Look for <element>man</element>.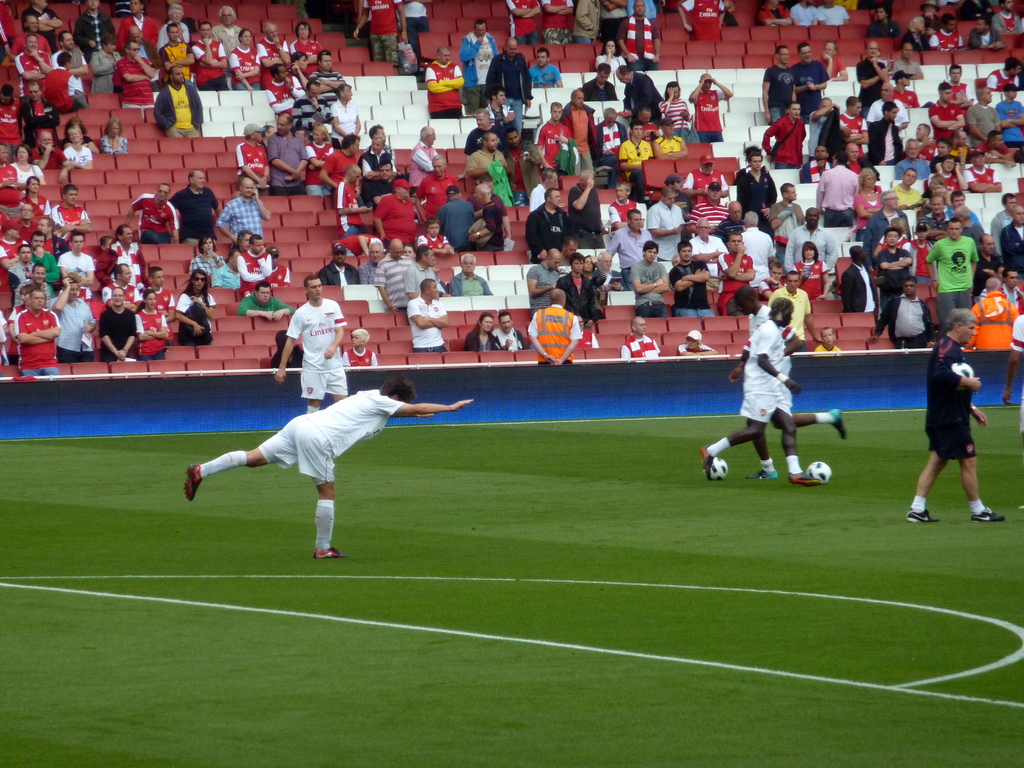
Found: left=481, top=37, right=535, bottom=125.
